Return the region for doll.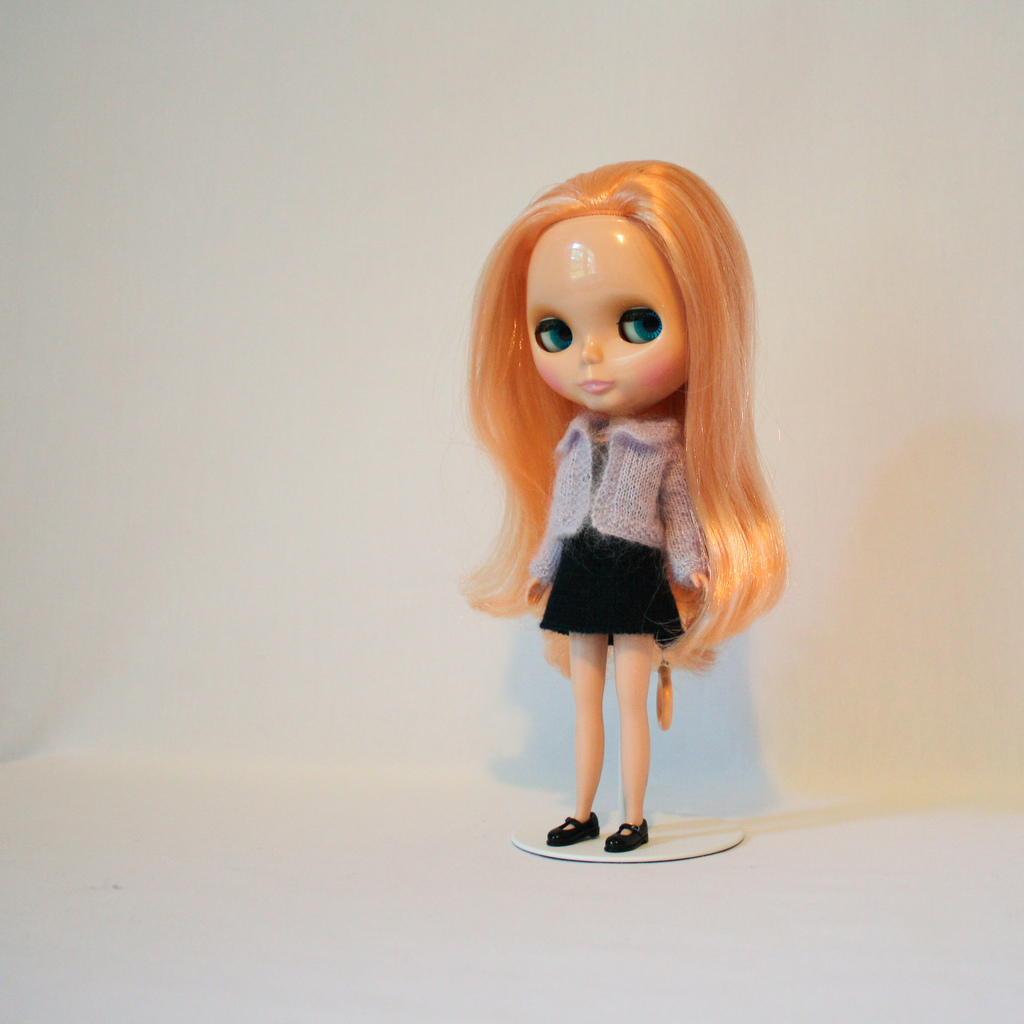
(x1=458, y1=160, x2=787, y2=863).
